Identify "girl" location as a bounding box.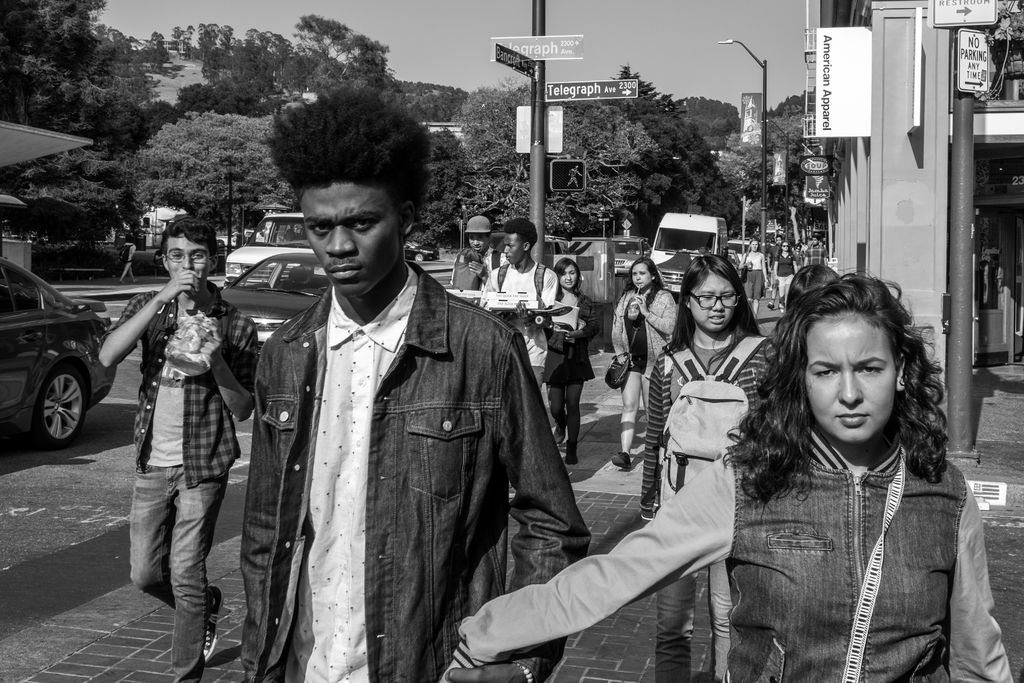
454 264 1018 682.
